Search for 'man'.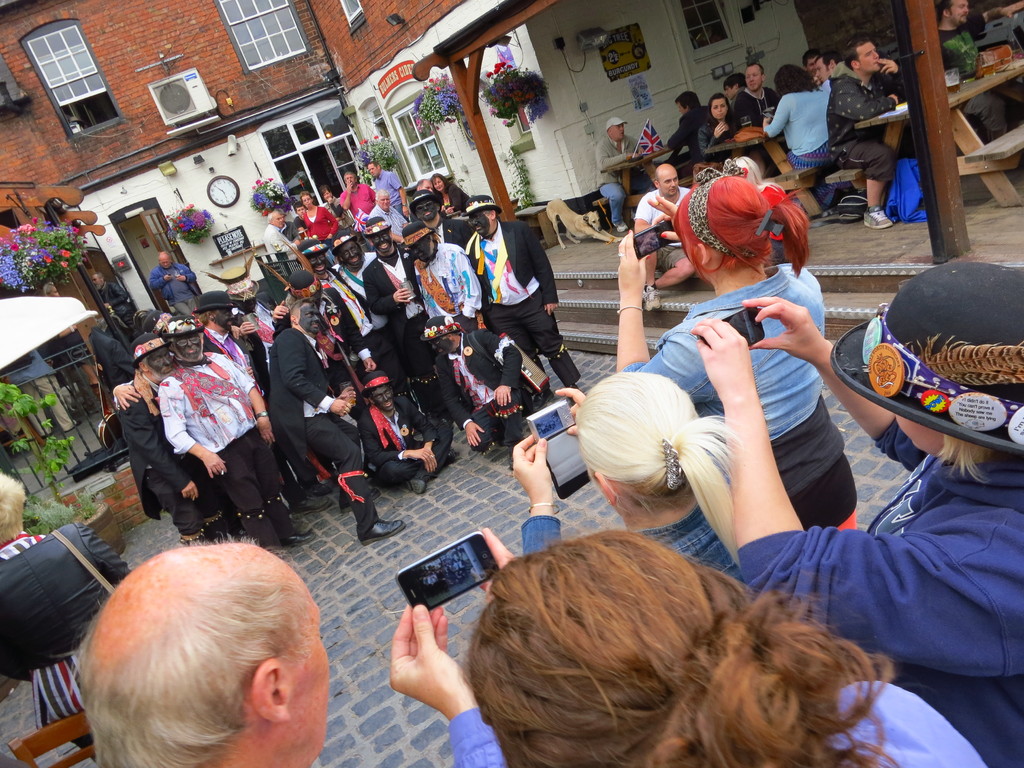
Found at detection(831, 76, 883, 242).
